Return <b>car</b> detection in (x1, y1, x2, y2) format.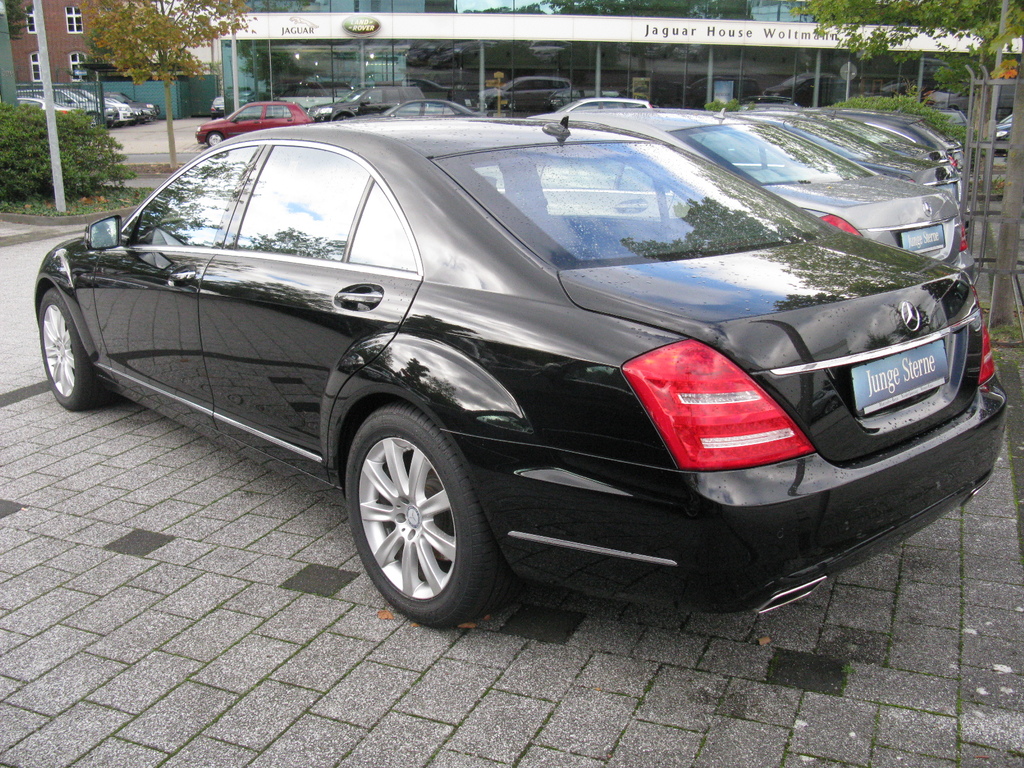
(700, 109, 965, 236).
